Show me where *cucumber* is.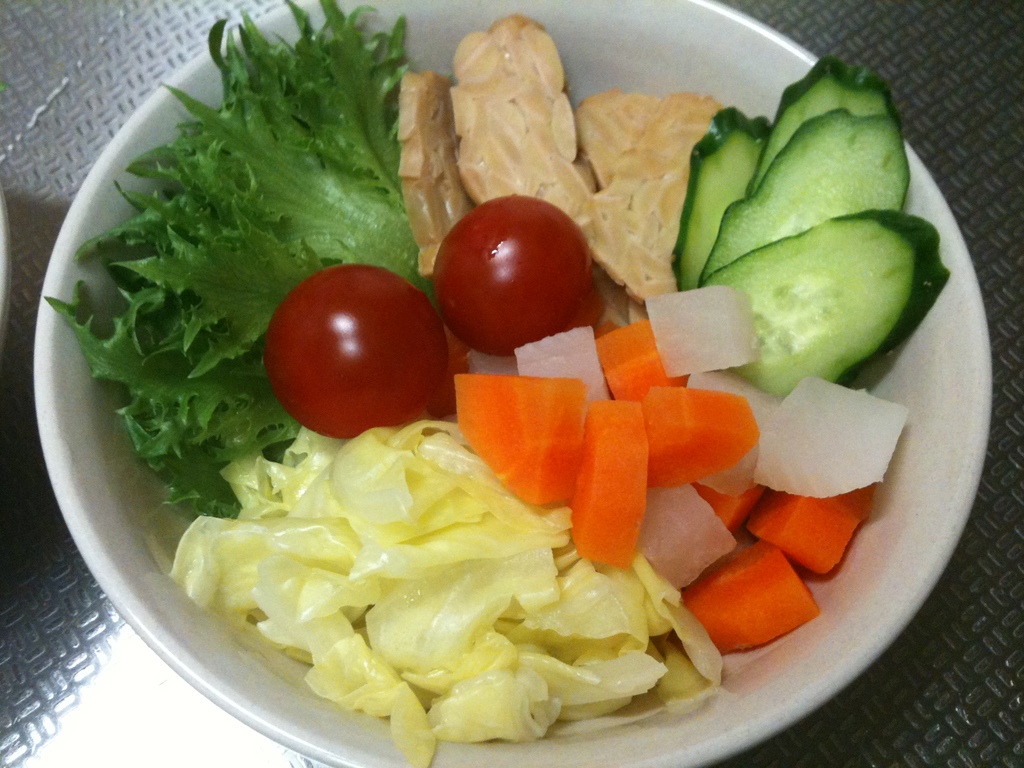
*cucumber* is at bbox=[675, 102, 771, 291].
